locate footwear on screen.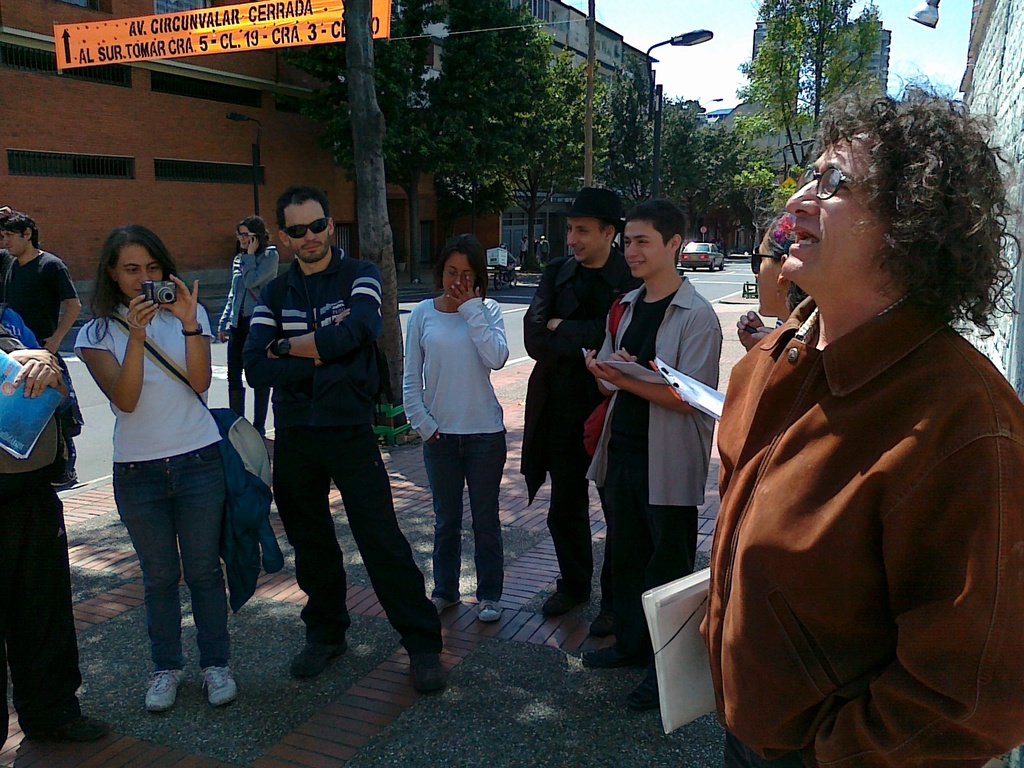
On screen at bbox=(197, 656, 246, 706).
